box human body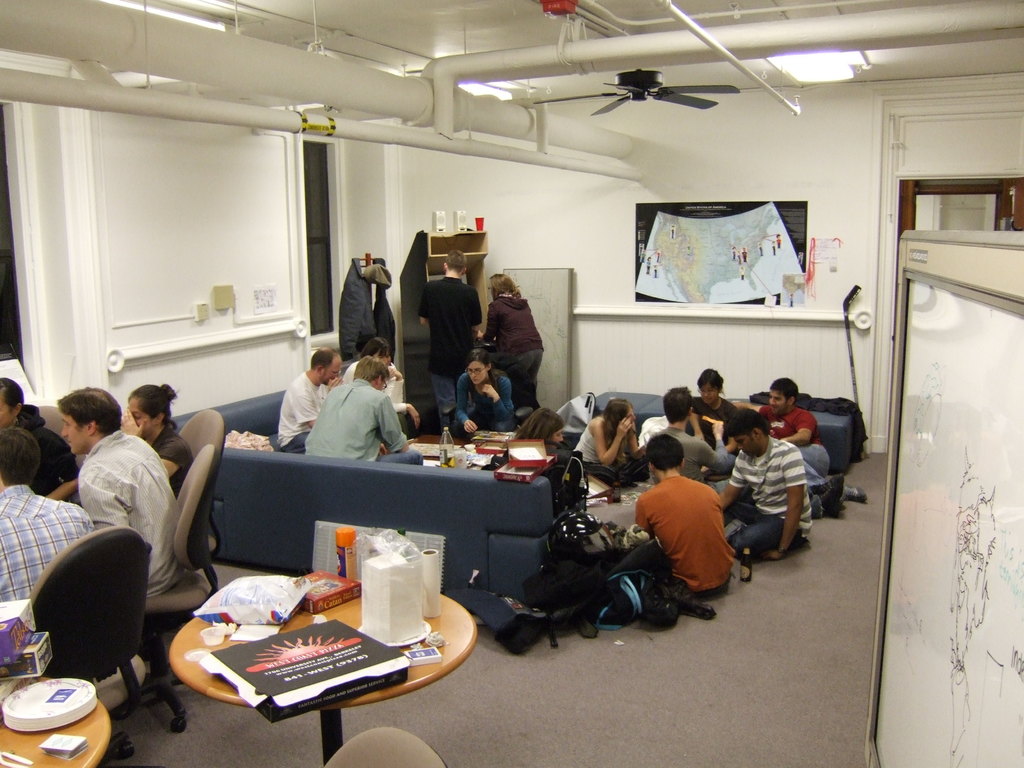
479/271/544/405
